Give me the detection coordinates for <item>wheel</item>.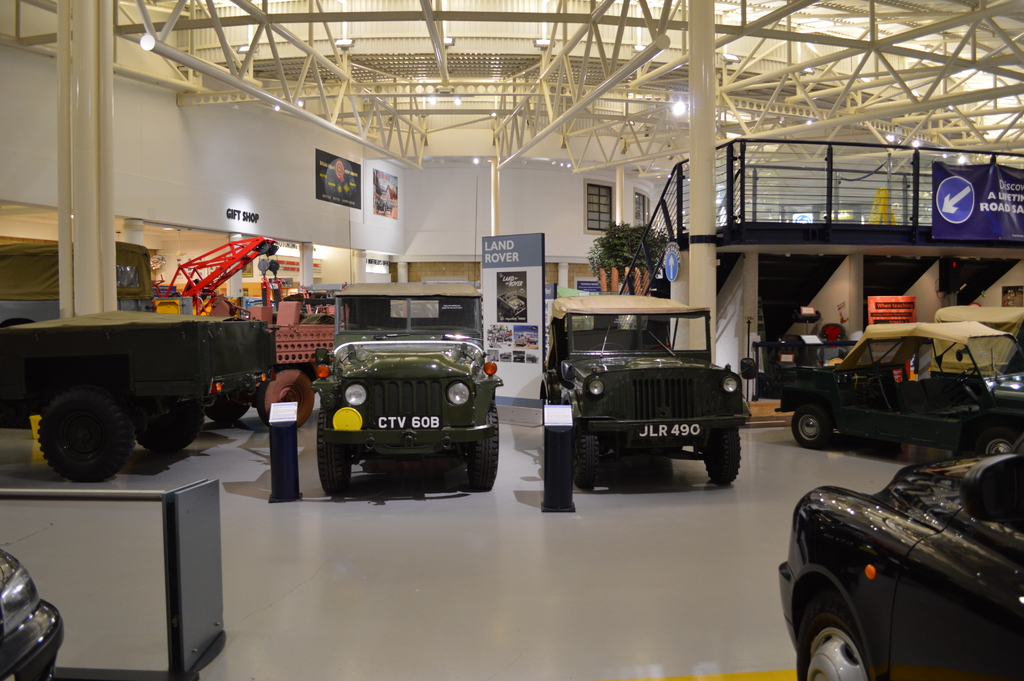
461:402:497:487.
